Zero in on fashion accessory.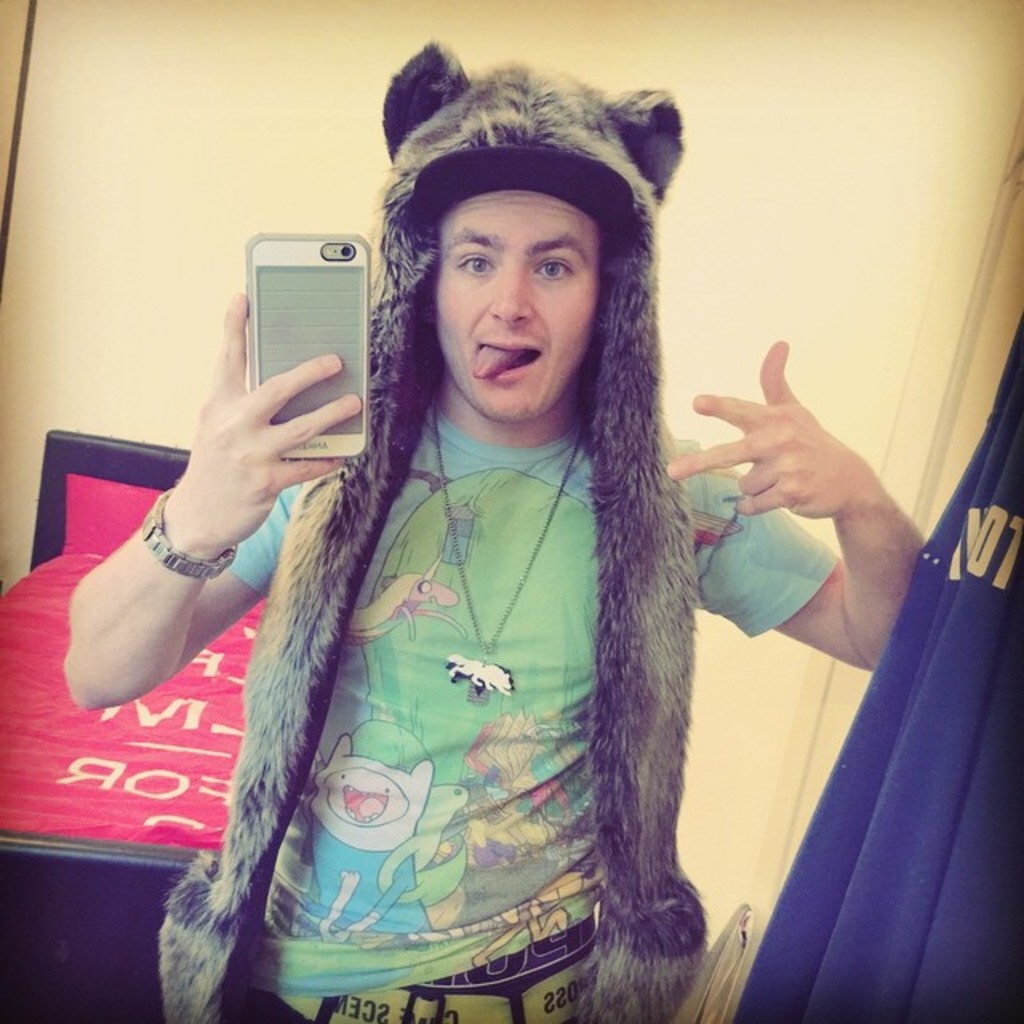
Zeroed in: 136:488:234:574.
